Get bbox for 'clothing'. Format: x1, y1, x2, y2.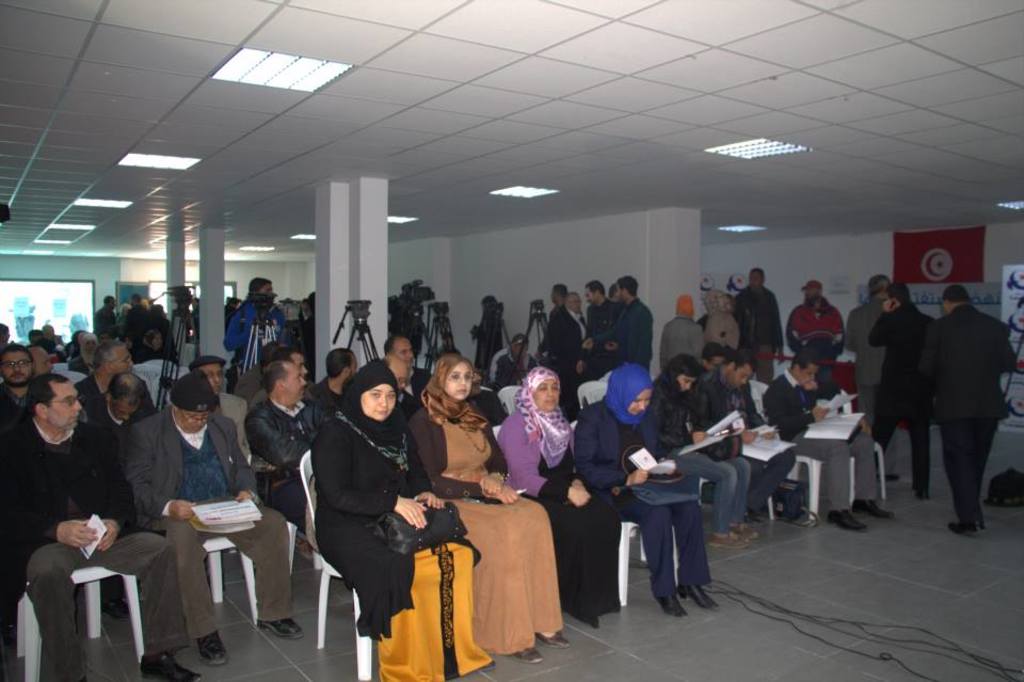
73, 370, 121, 424.
